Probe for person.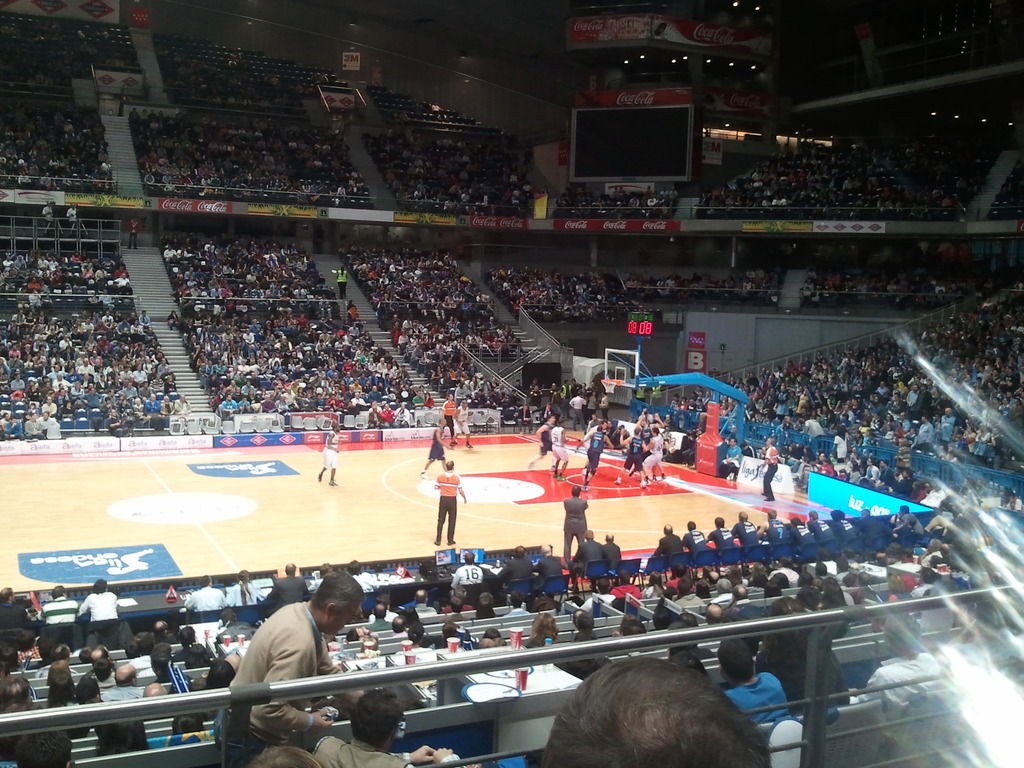
Probe result: x1=79 y1=577 x2=119 y2=617.
